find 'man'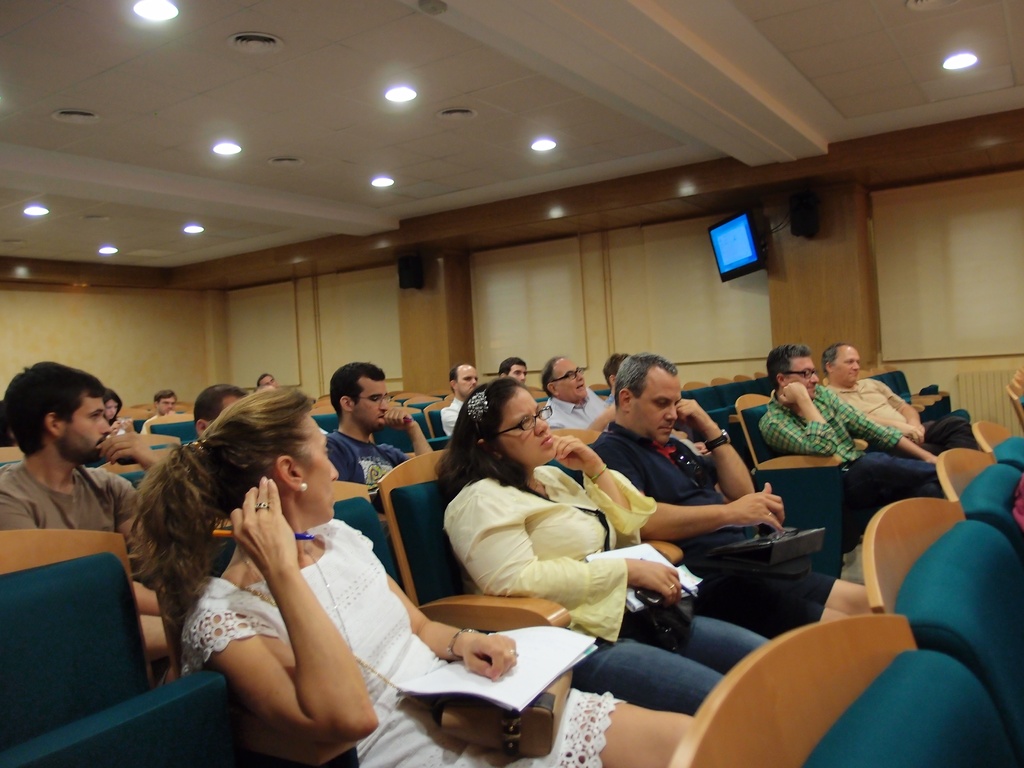
[left=605, top=344, right=648, bottom=415]
